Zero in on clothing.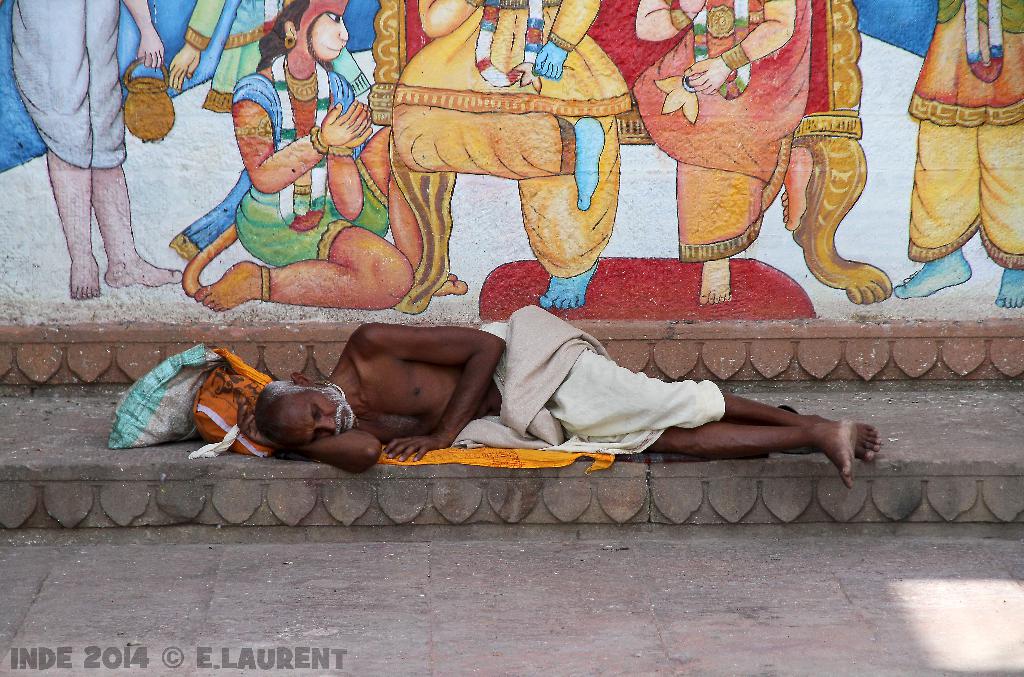
Zeroed in: 625:0:834:261.
